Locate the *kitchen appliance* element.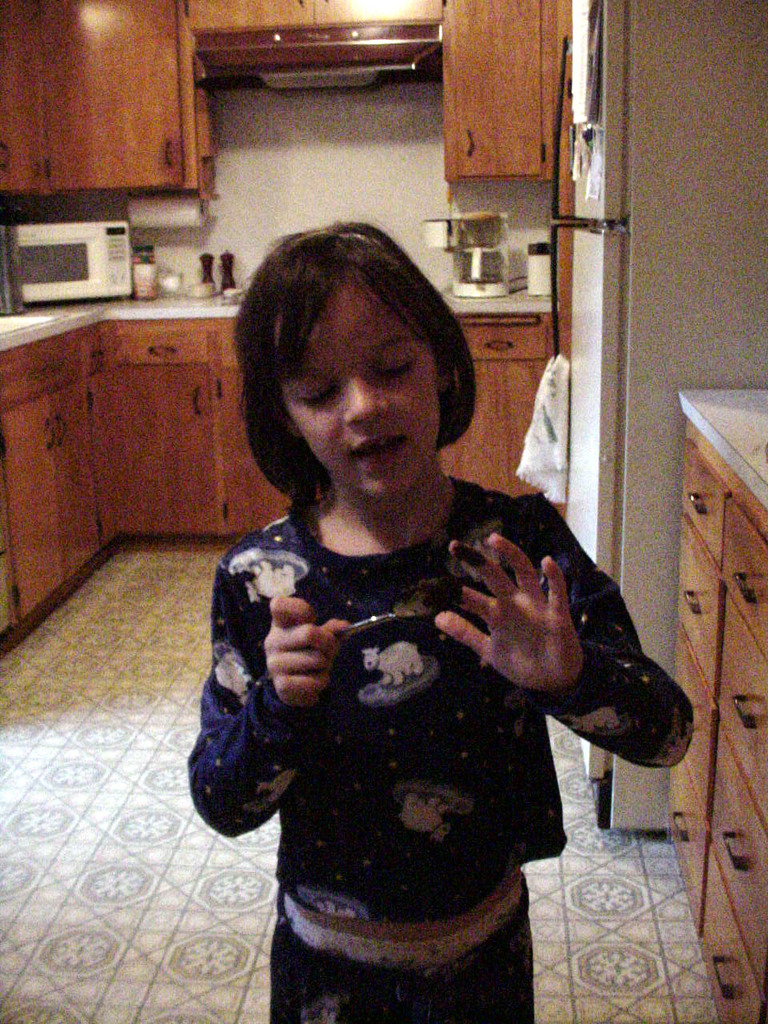
Element bbox: select_region(6, 215, 127, 298).
